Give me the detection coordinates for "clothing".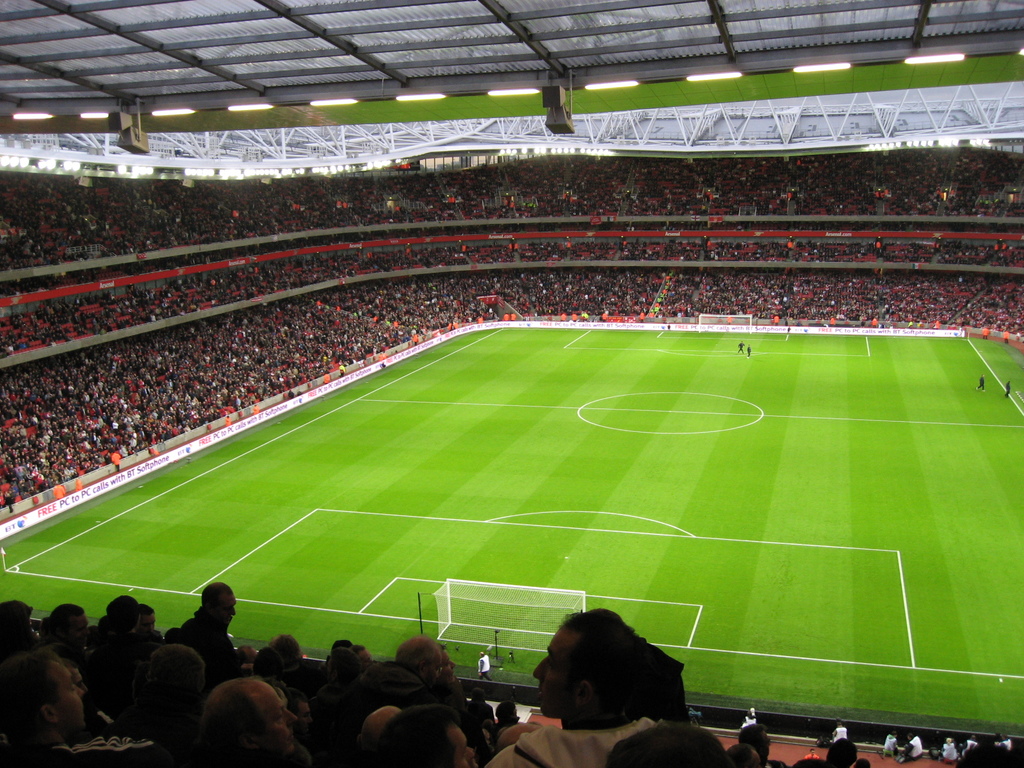
select_region(488, 708, 657, 767).
